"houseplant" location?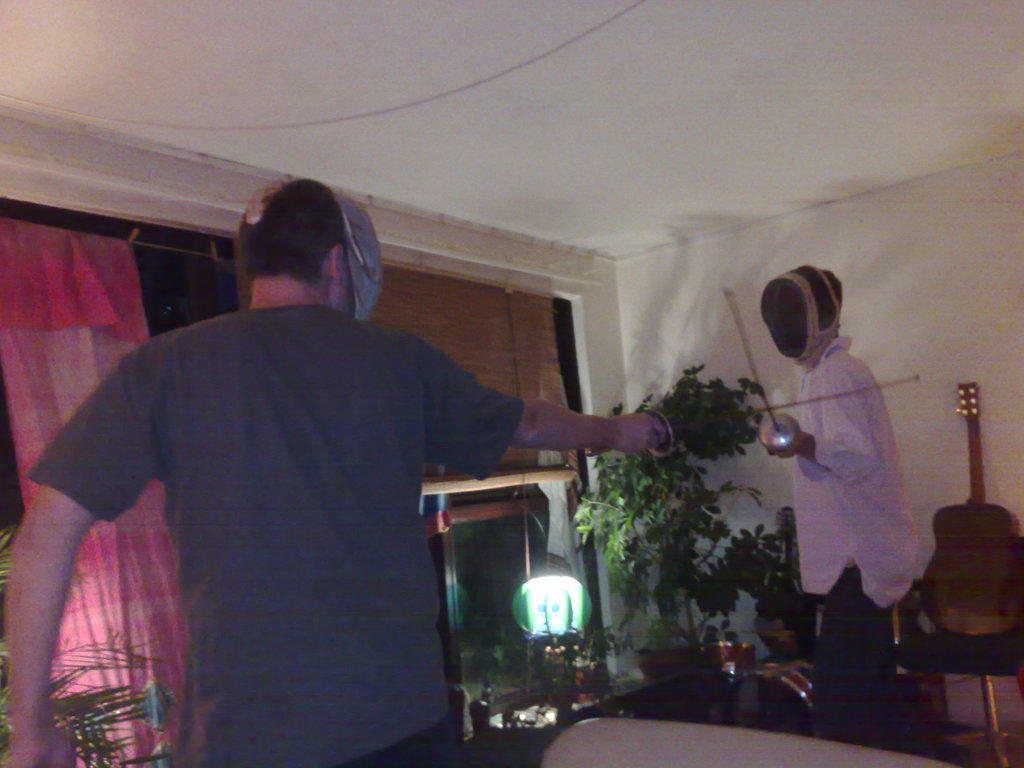
567:360:746:715
